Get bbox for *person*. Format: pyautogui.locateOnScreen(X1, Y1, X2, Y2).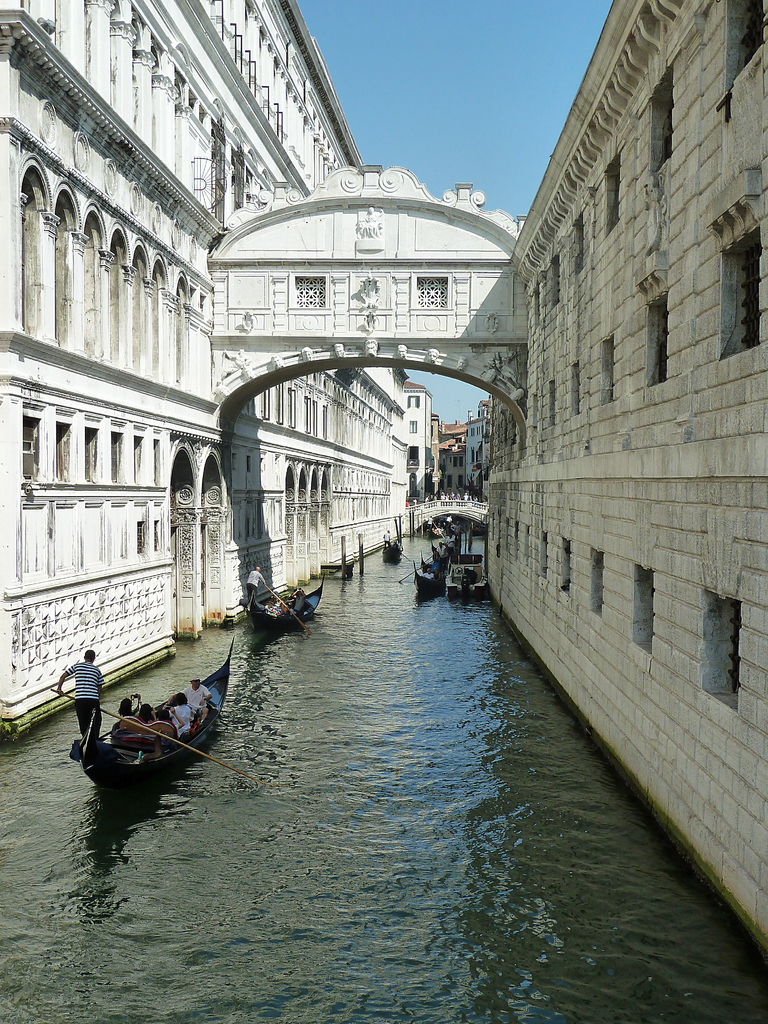
pyautogui.locateOnScreen(48, 641, 109, 756).
